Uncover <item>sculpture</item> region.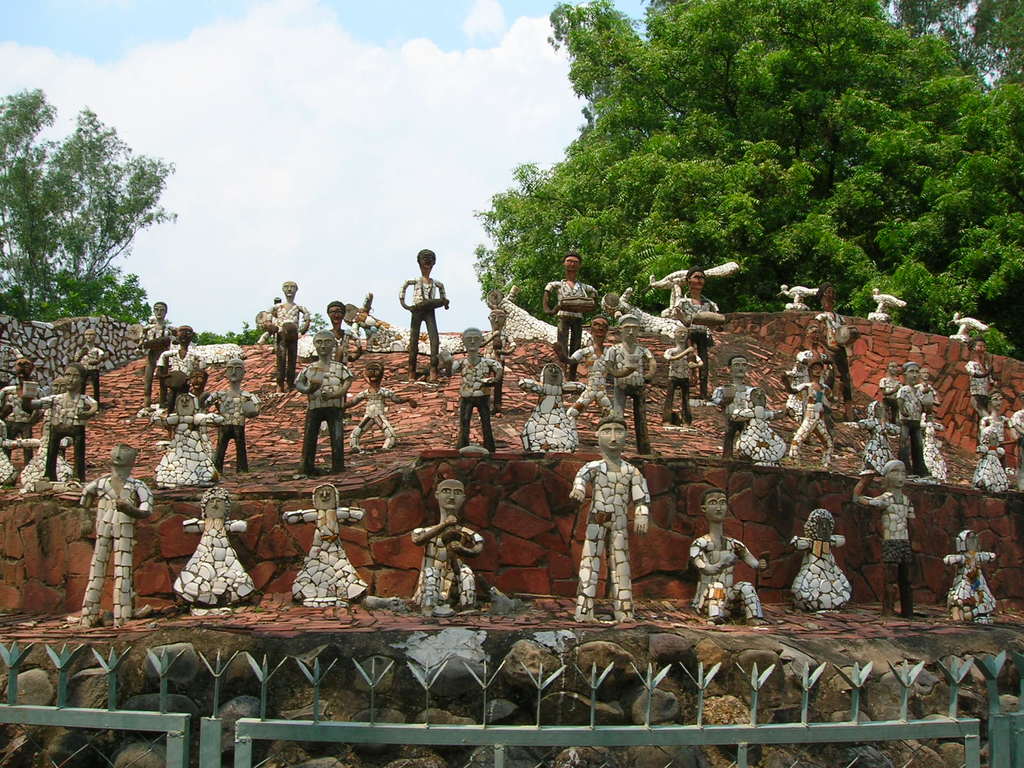
Uncovered: x1=660 y1=319 x2=705 y2=428.
